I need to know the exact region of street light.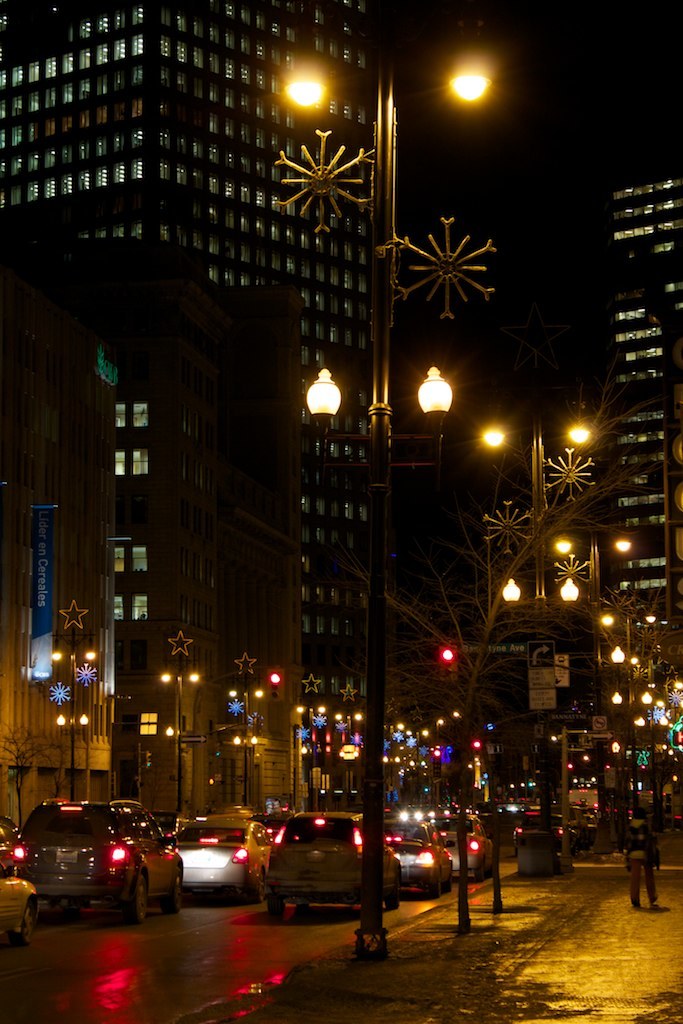
Region: 280, 670, 326, 794.
